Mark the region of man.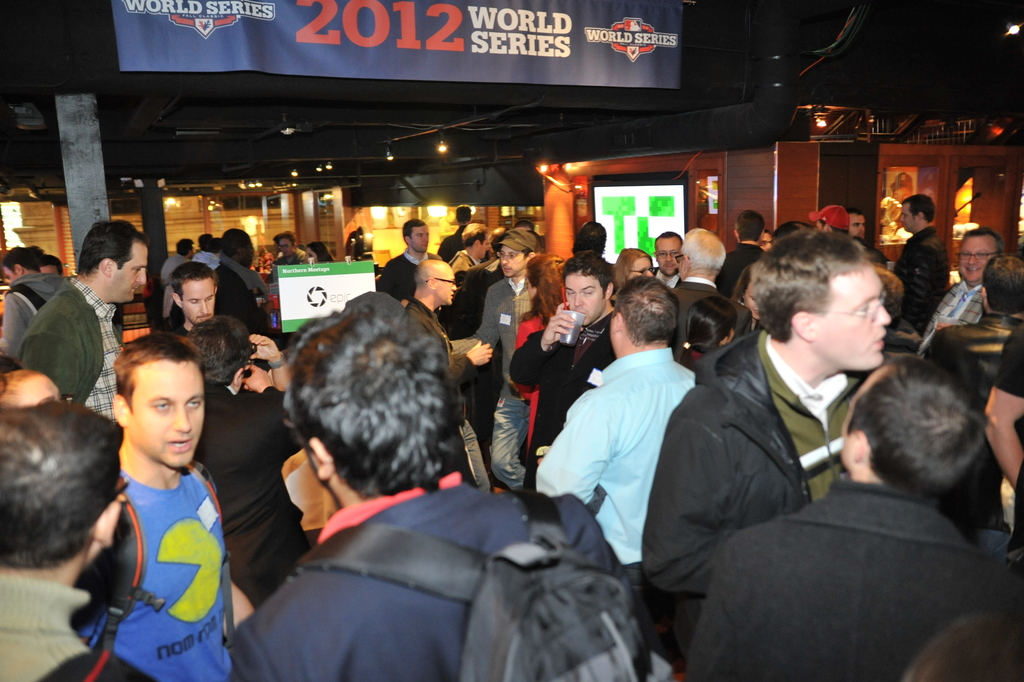
Region: 190/229/222/273.
